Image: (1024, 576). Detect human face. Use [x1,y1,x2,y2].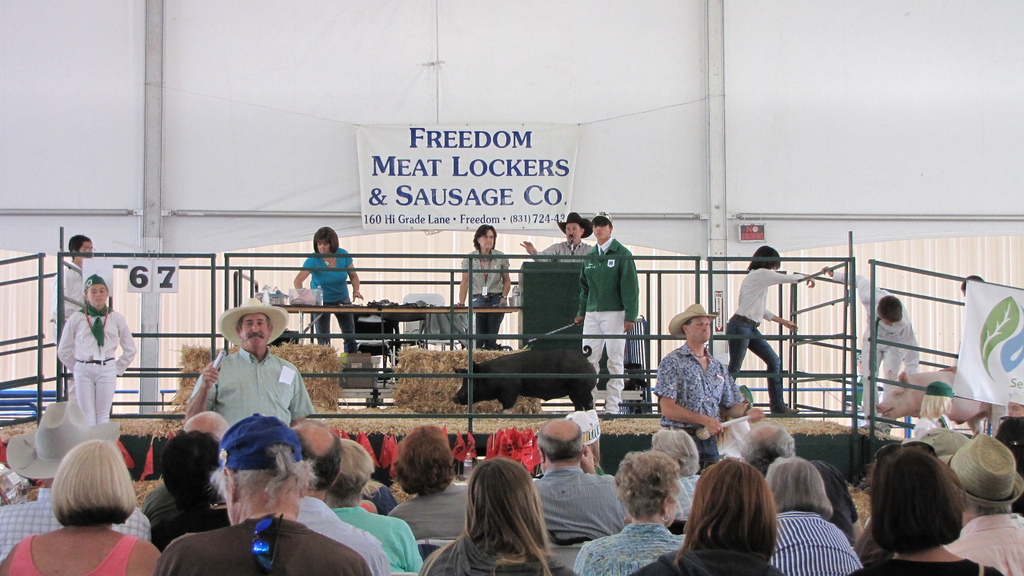
[479,226,493,251].
